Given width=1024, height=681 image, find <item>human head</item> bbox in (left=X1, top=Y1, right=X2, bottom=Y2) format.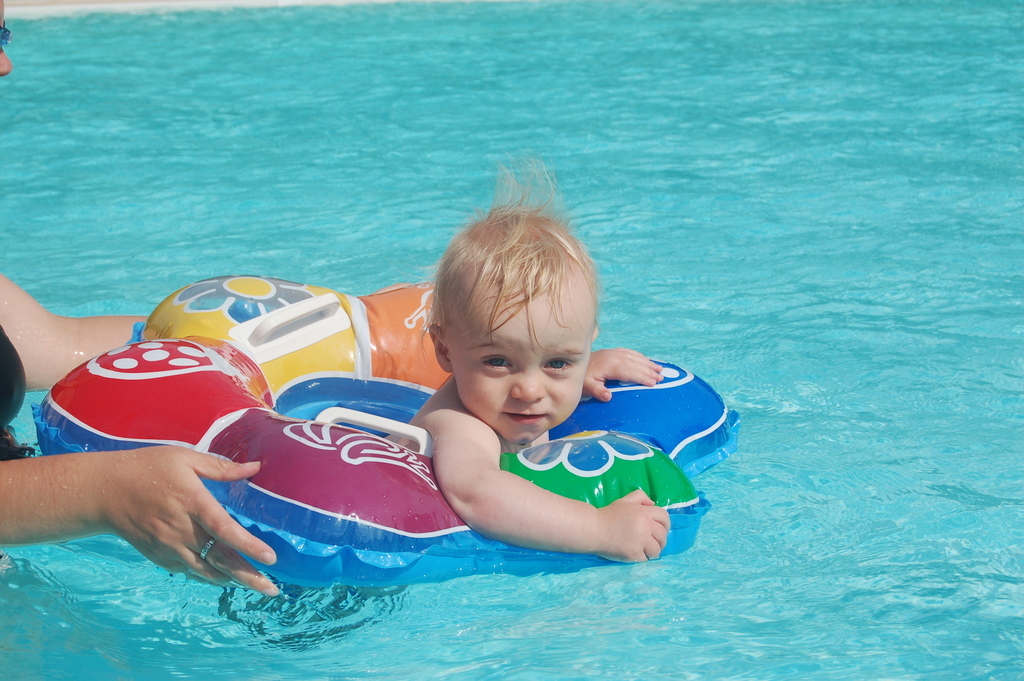
(left=429, top=210, right=607, bottom=434).
